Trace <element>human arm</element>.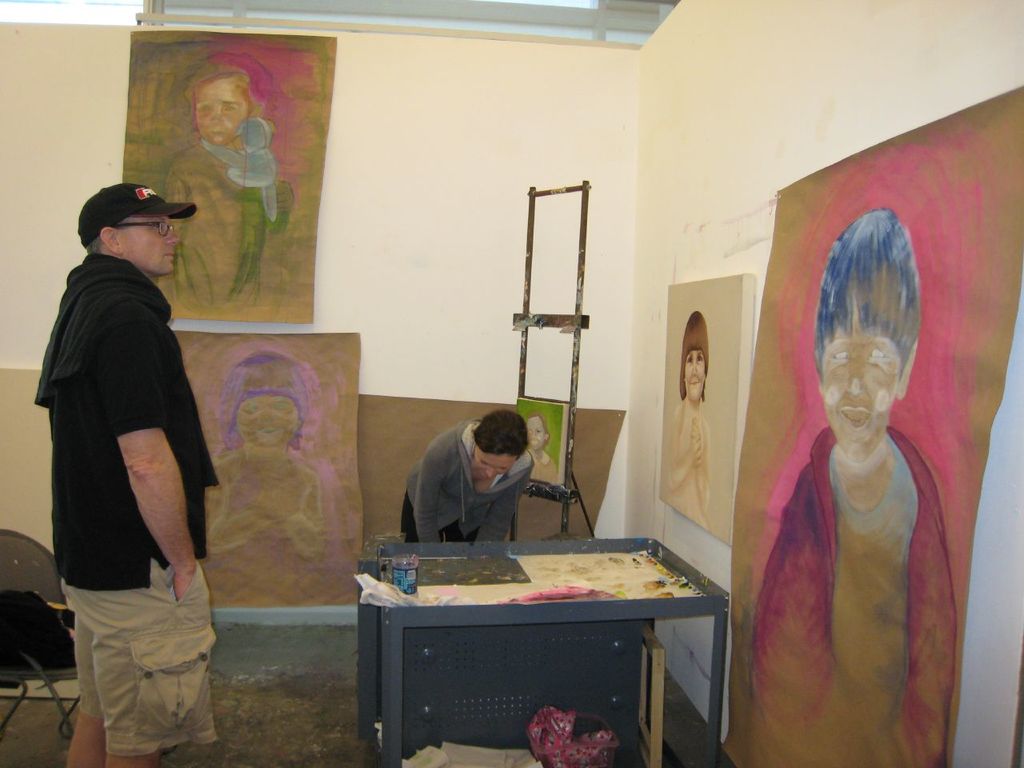
Traced to 692:420:710:512.
